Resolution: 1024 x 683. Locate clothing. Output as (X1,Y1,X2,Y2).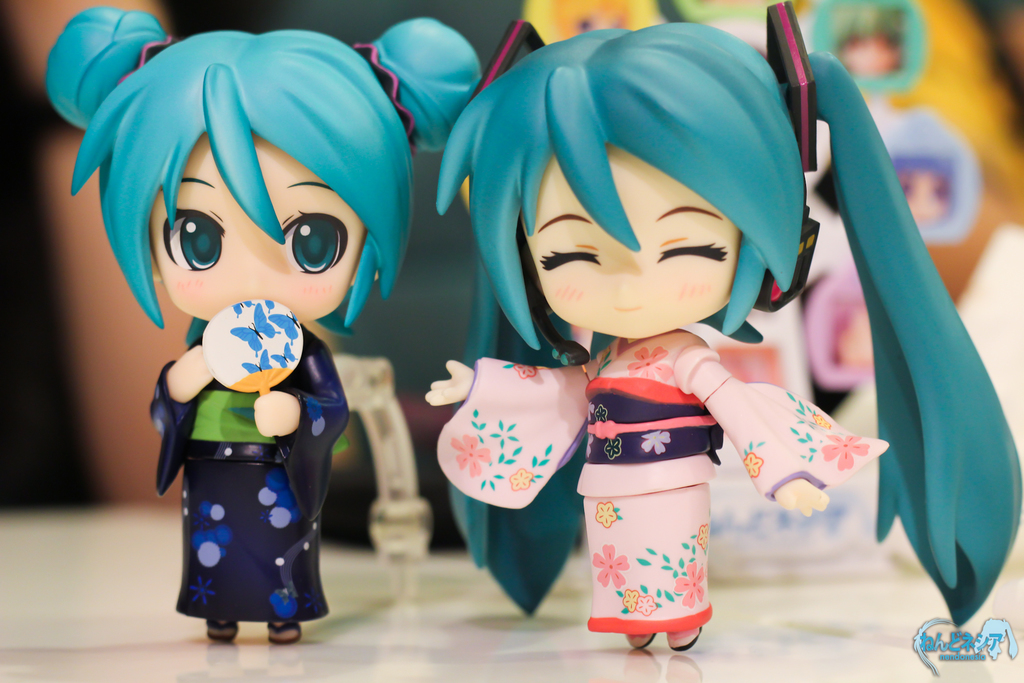
(127,326,351,605).
